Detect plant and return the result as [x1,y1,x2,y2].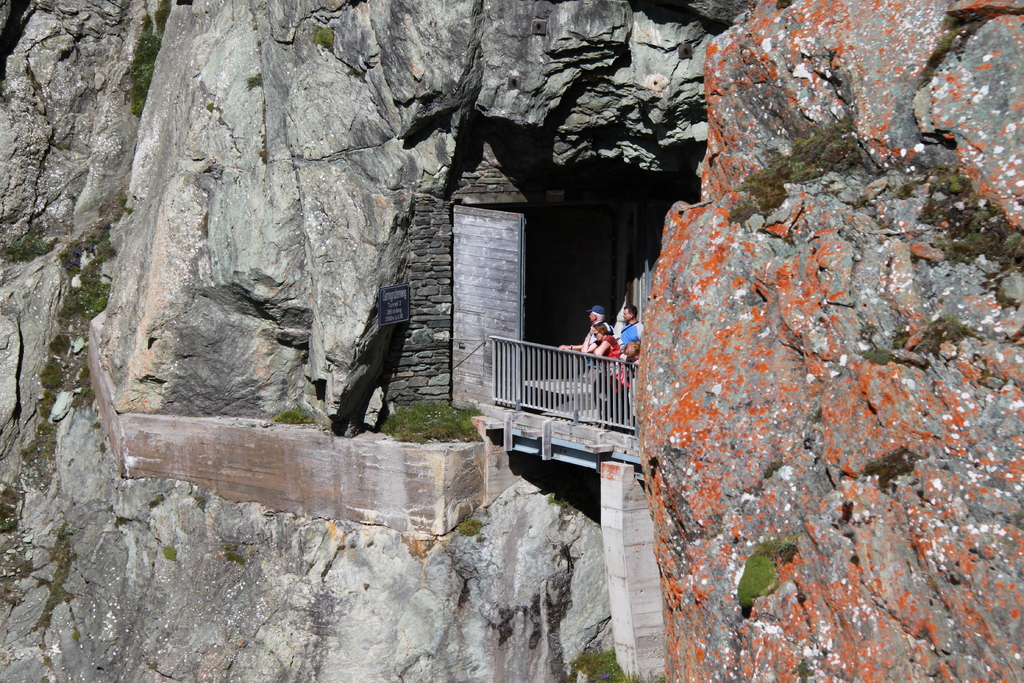
[22,421,60,465].
